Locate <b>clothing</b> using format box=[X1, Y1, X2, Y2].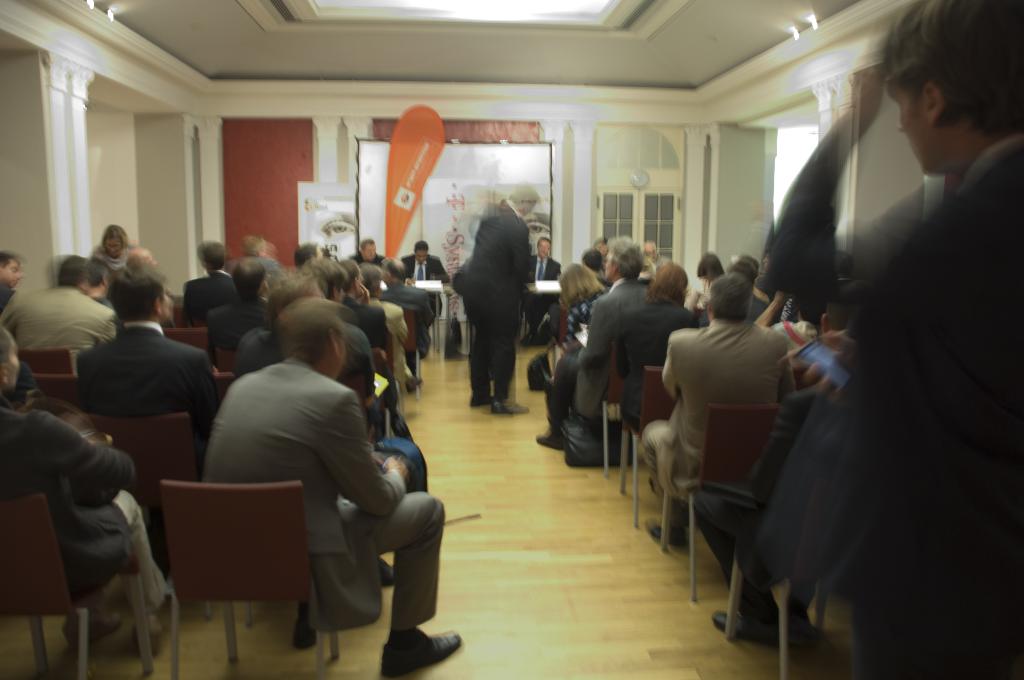
box=[645, 300, 696, 371].
